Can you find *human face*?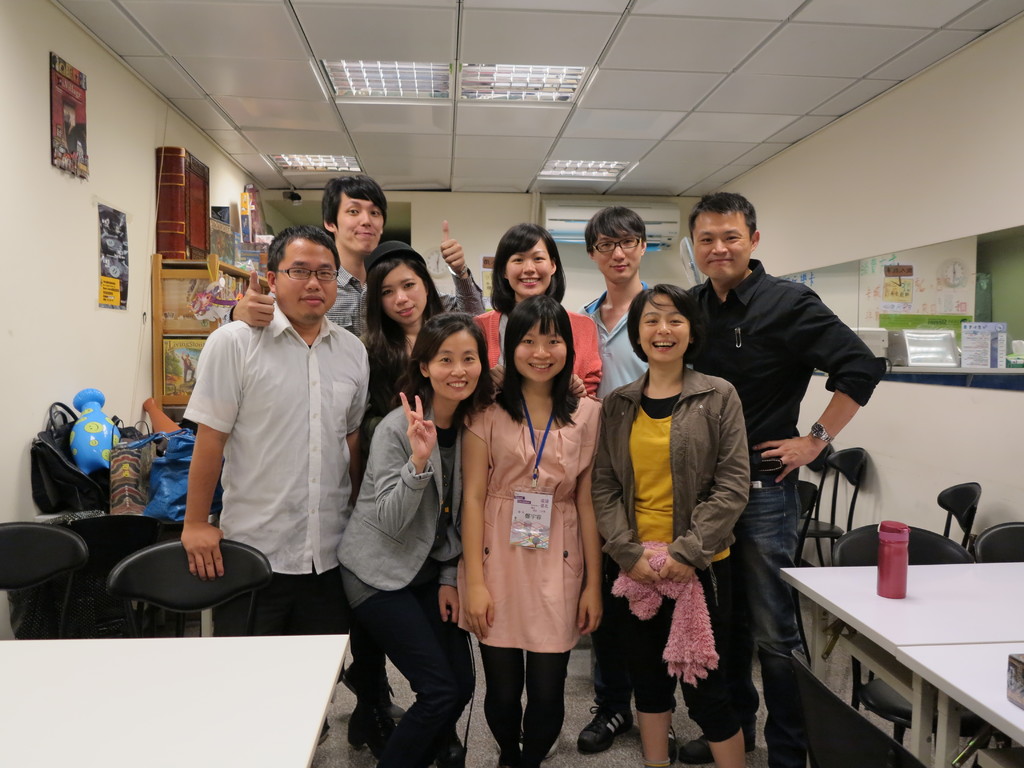
Yes, bounding box: BBox(590, 228, 640, 282).
